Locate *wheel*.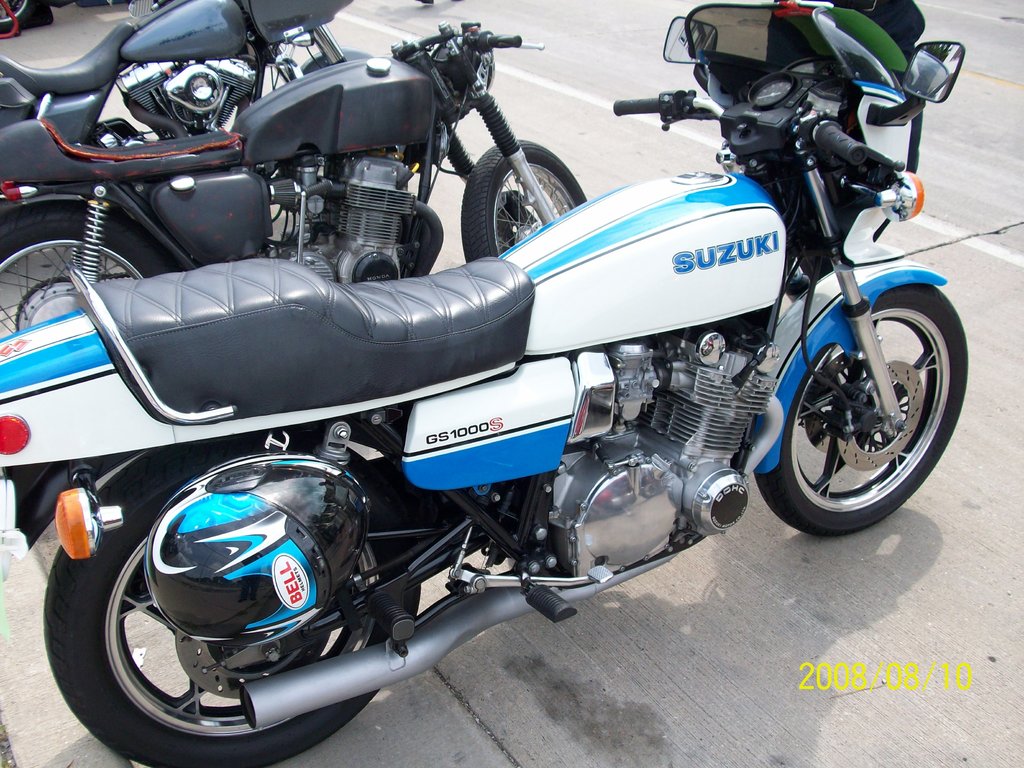
Bounding box: 755 281 969 538.
